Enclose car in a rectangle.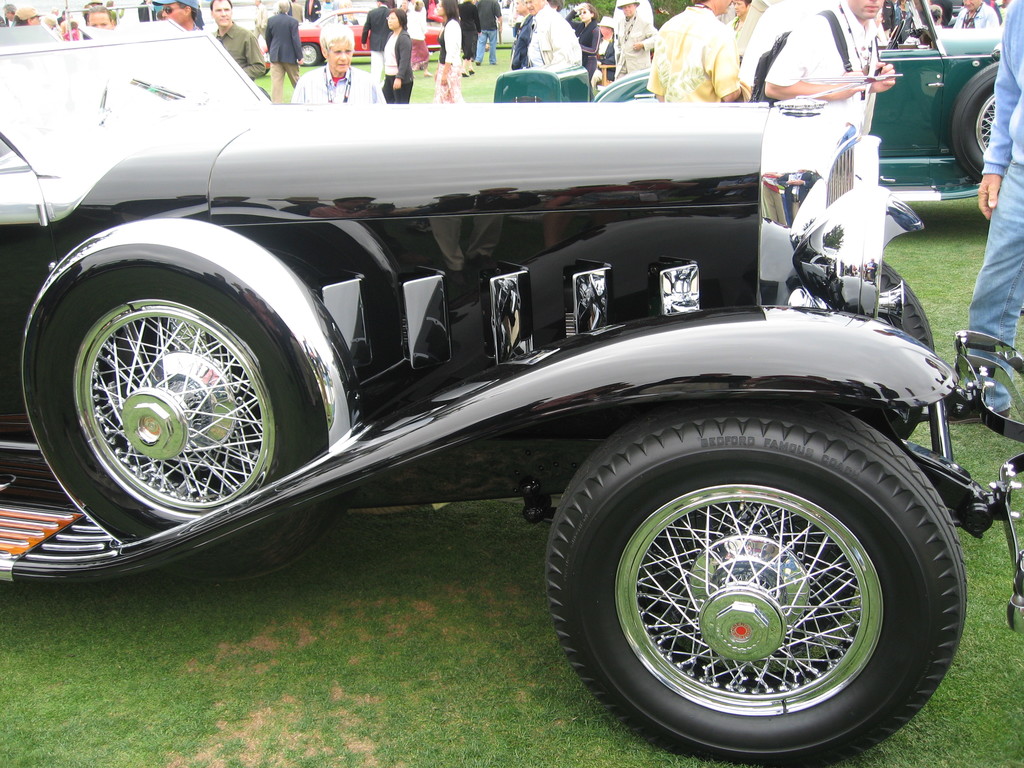
rect(494, 0, 1010, 211).
